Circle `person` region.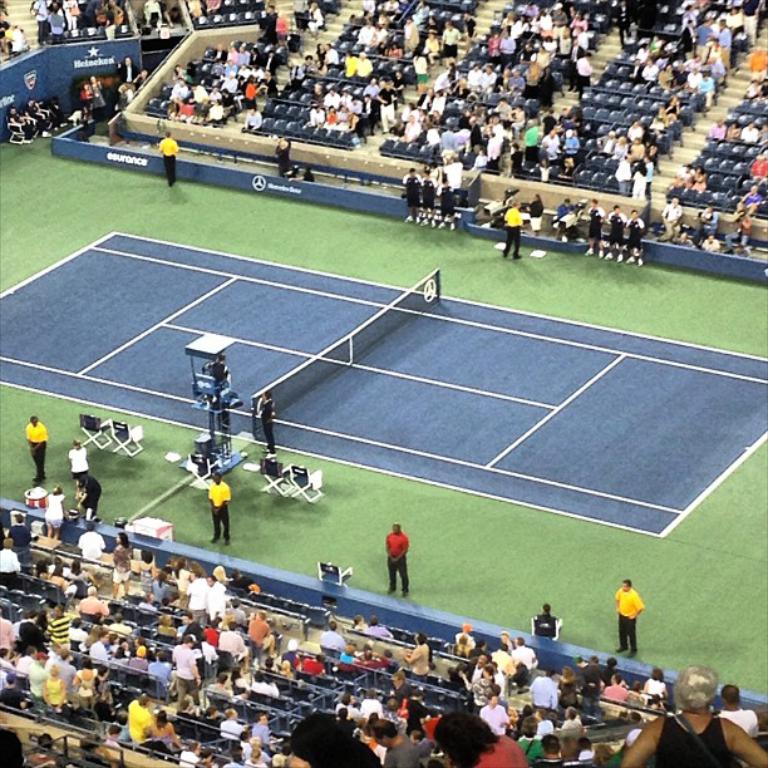
Region: (207, 469, 230, 542).
